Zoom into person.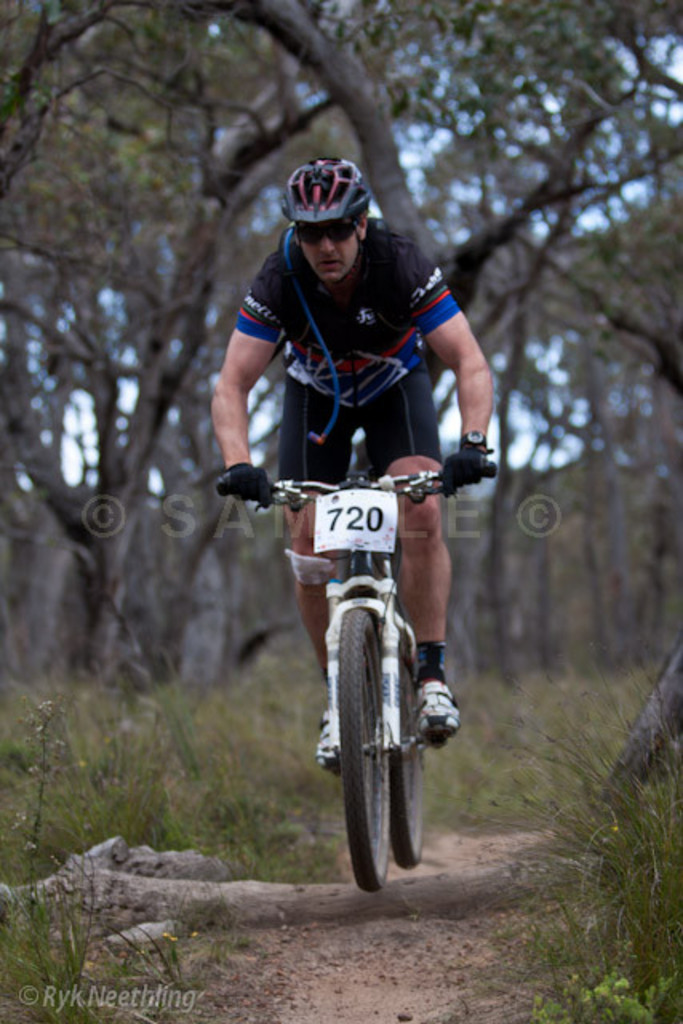
Zoom target: Rect(230, 266, 483, 878).
